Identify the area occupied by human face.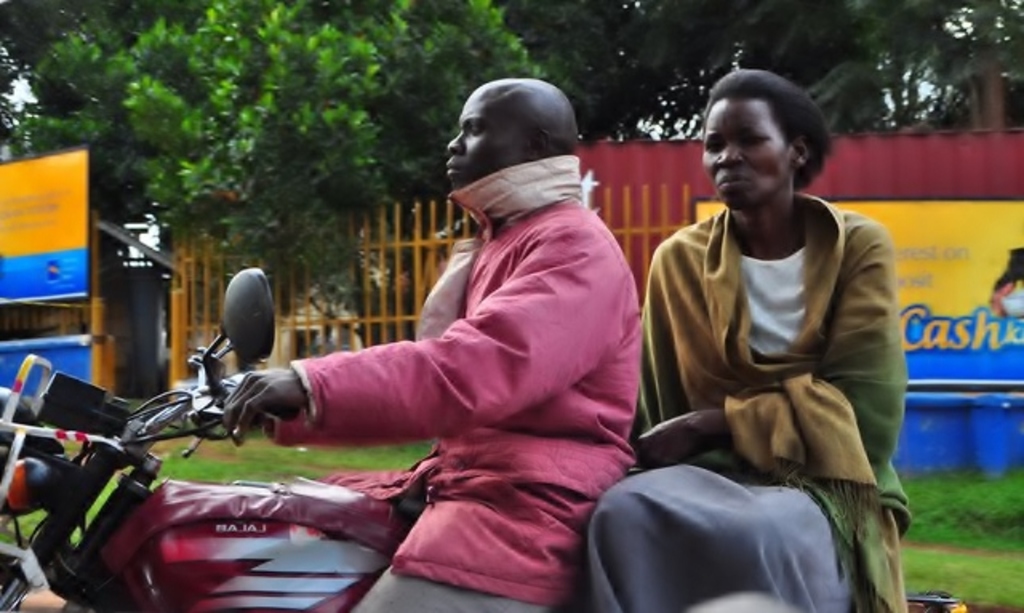
Area: [x1=450, y1=94, x2=526, y2=192].
